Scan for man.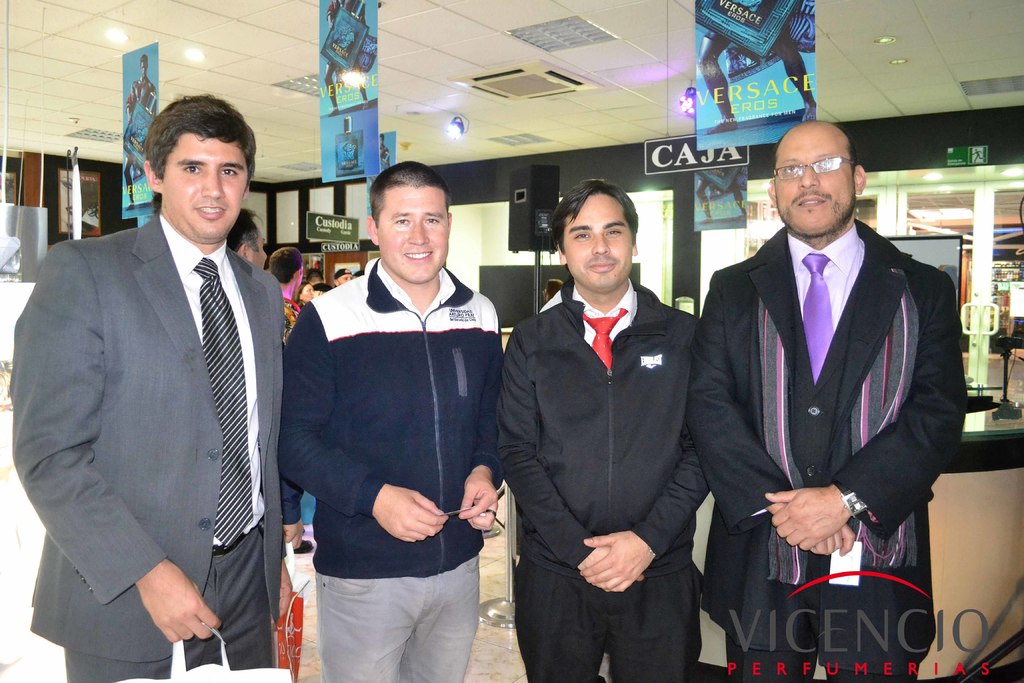
Scan result: bbox=[279, 162, 509, 682].
